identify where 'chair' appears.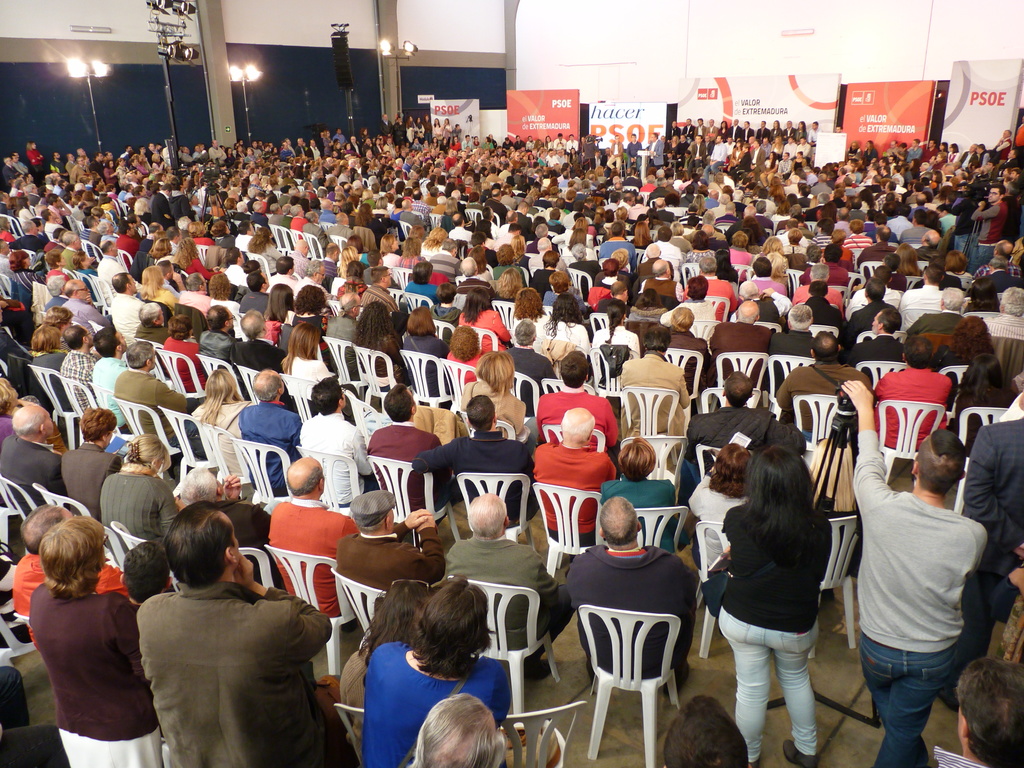
Appears at <bbox>621, 187, 637, 193</bbox>.
